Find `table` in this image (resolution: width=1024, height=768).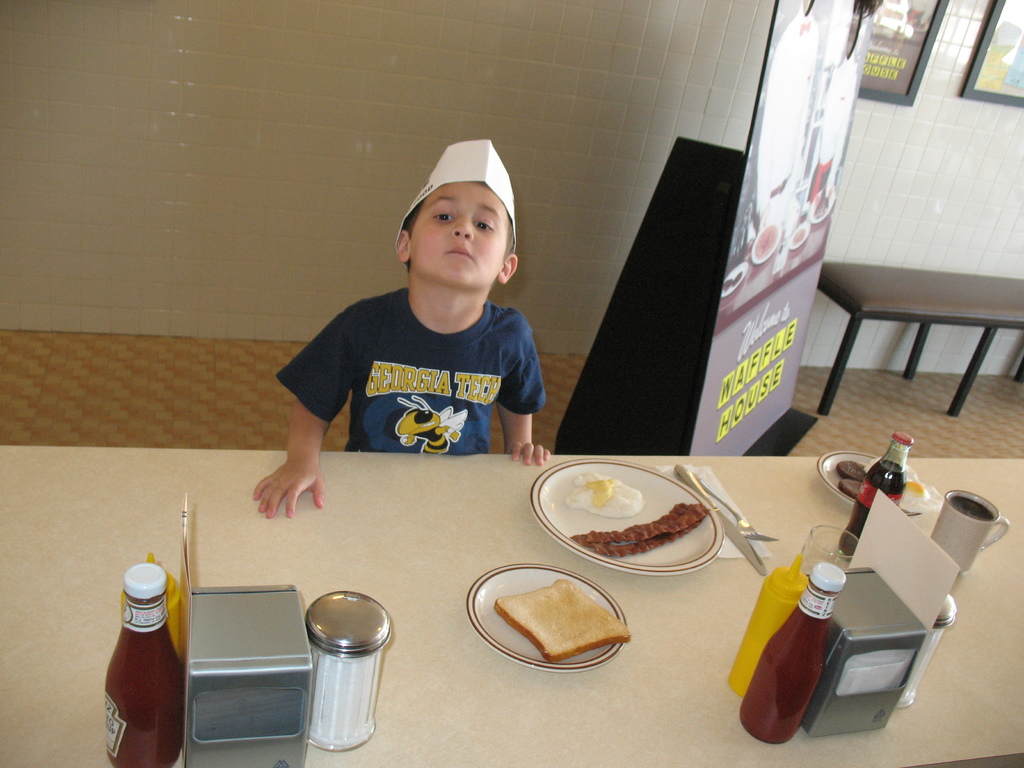
{"x1": 0, "y1": 460, "x2": 1022, "y2": 767}.
